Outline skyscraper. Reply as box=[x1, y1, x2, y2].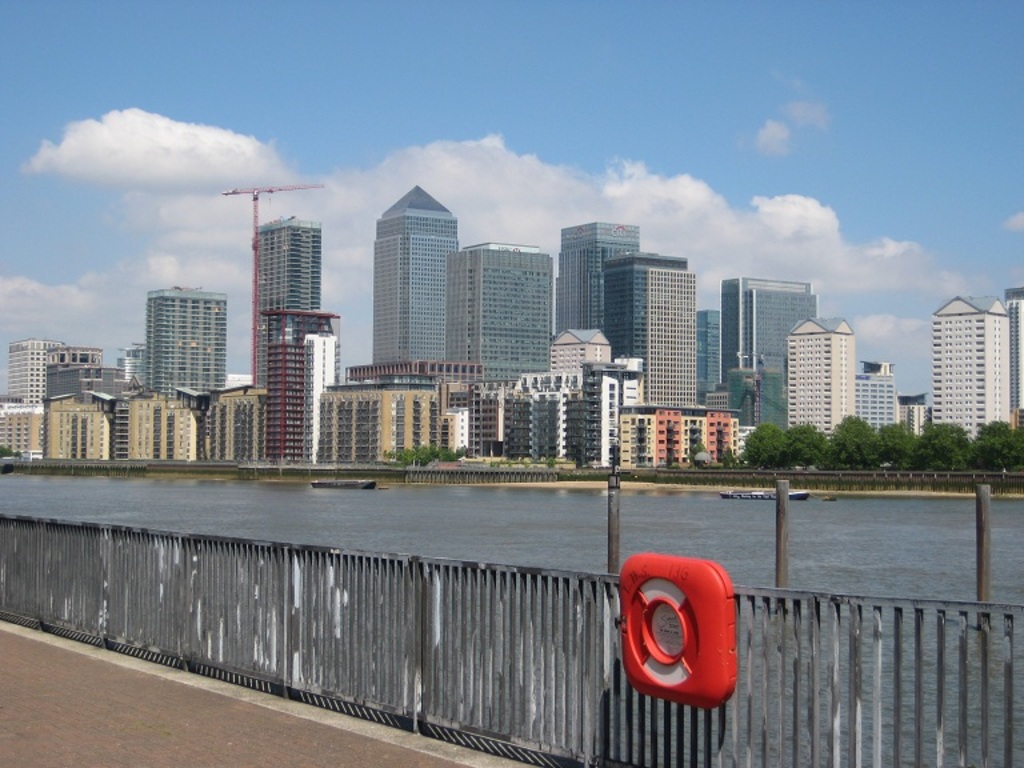
box=[1004, 277, 1023, 427].
